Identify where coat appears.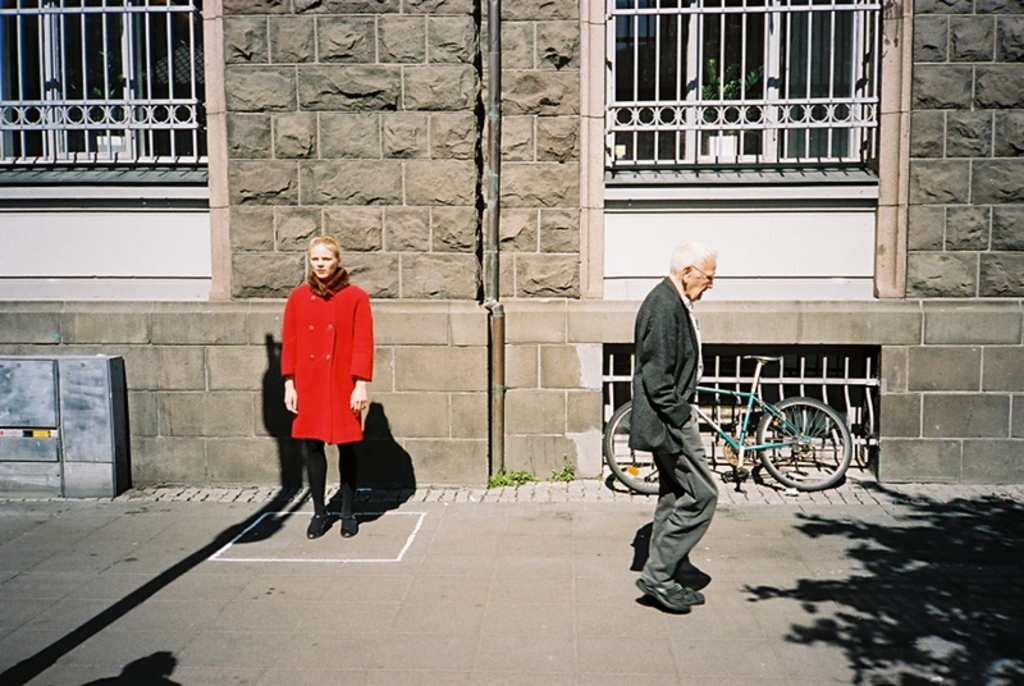
Appears at Rect(627, 270, 701, 456).
